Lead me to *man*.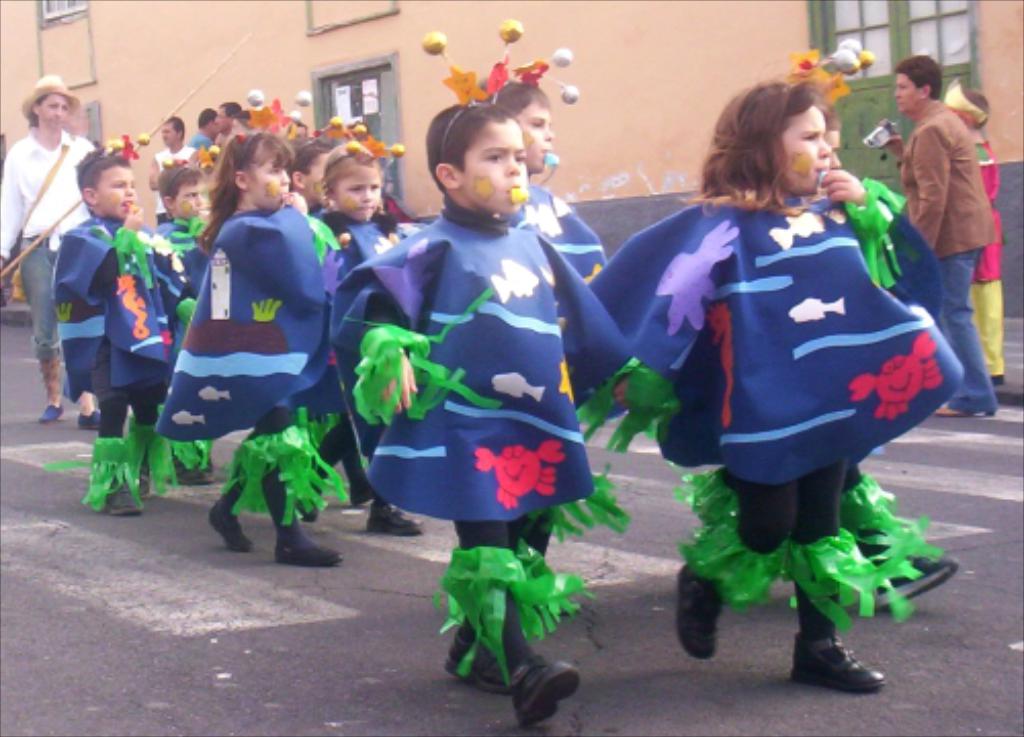
Lead to 877, 47, 1012, 405.
